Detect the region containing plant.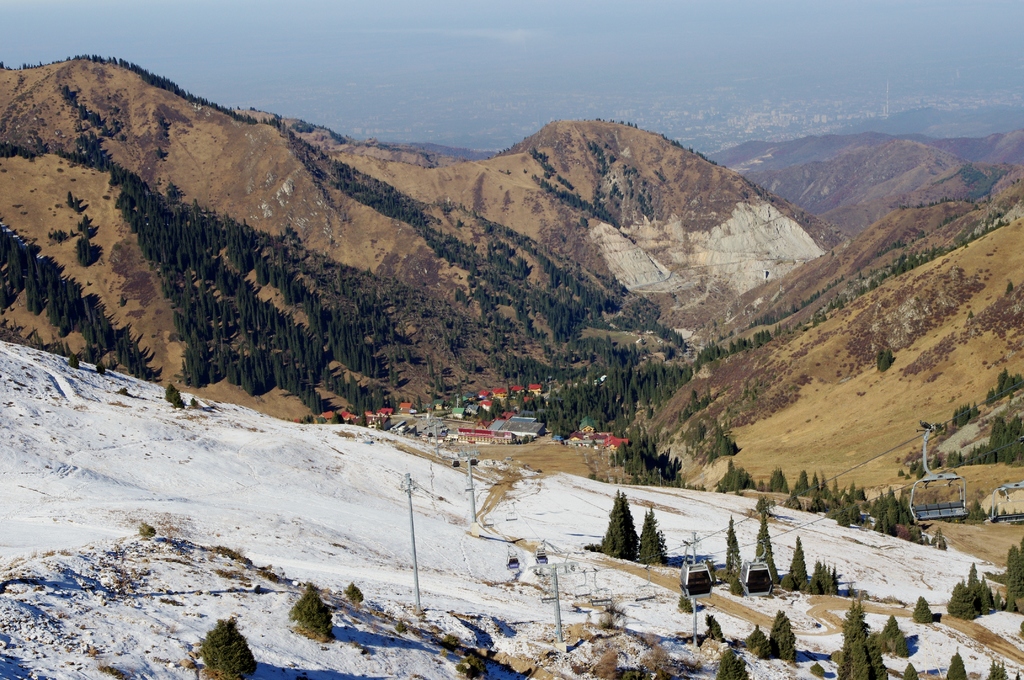
detection(30, 548, 40, 558).
